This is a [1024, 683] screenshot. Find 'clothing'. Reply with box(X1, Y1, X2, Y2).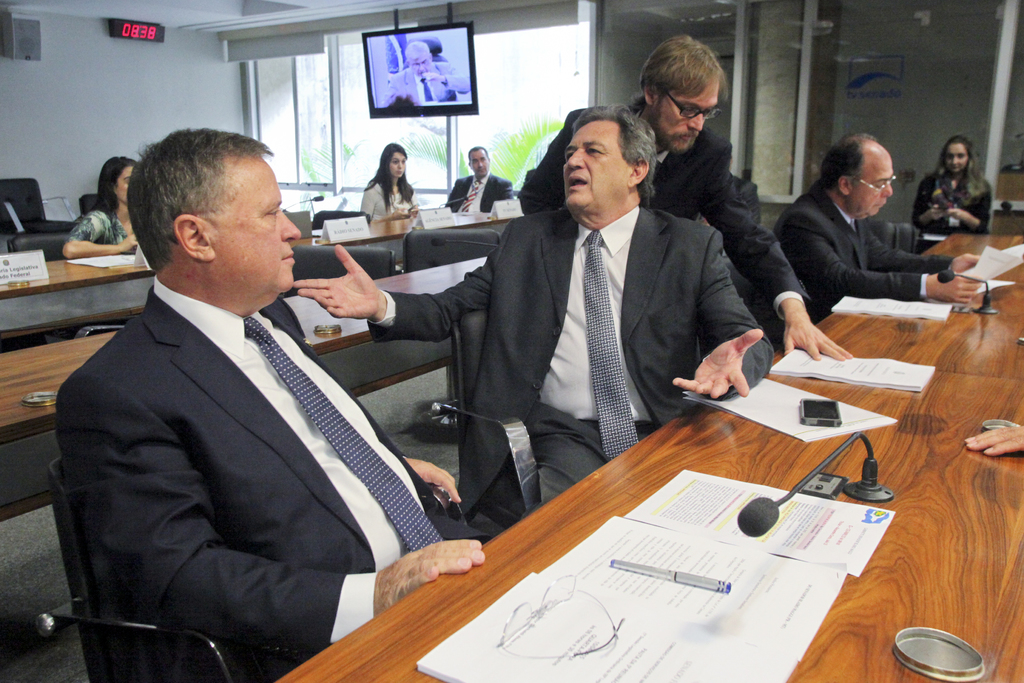
box(444, 163, 516, 215).
